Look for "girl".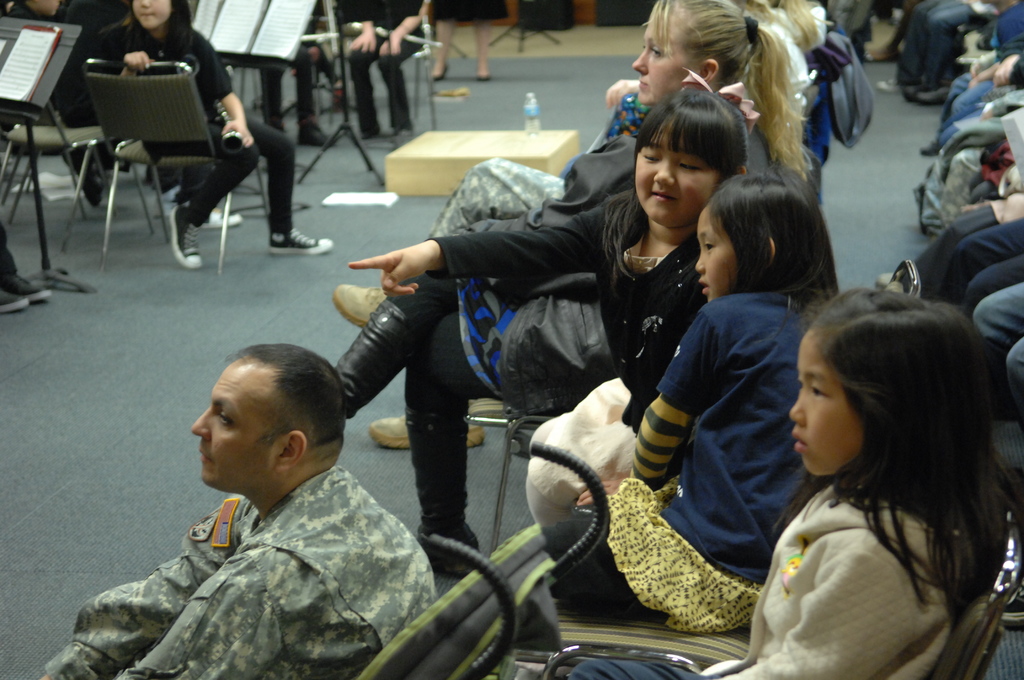
Found: 559, 164, 845, 635.
